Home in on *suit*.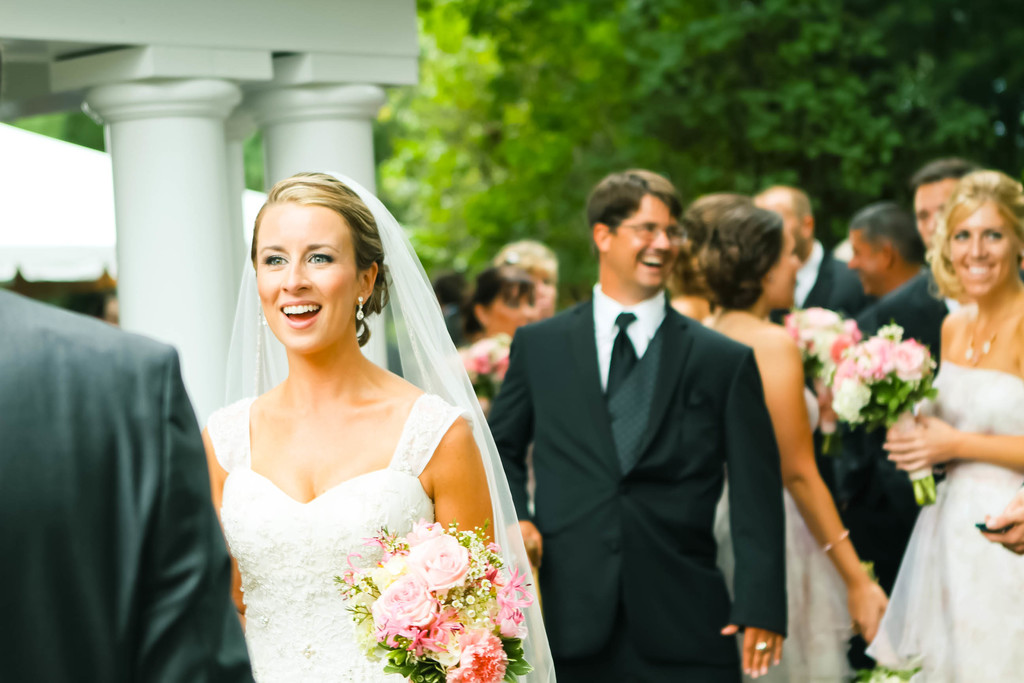
Homed in at select_region(517, 169, 785, 682).
